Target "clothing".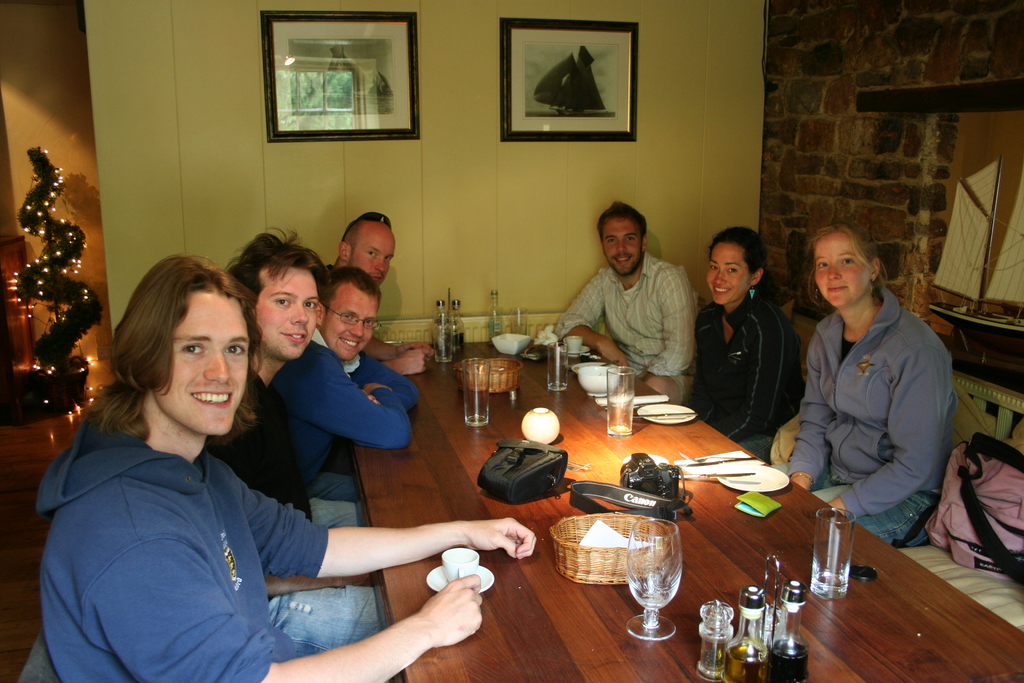
Target region: 682,290,803,462.
